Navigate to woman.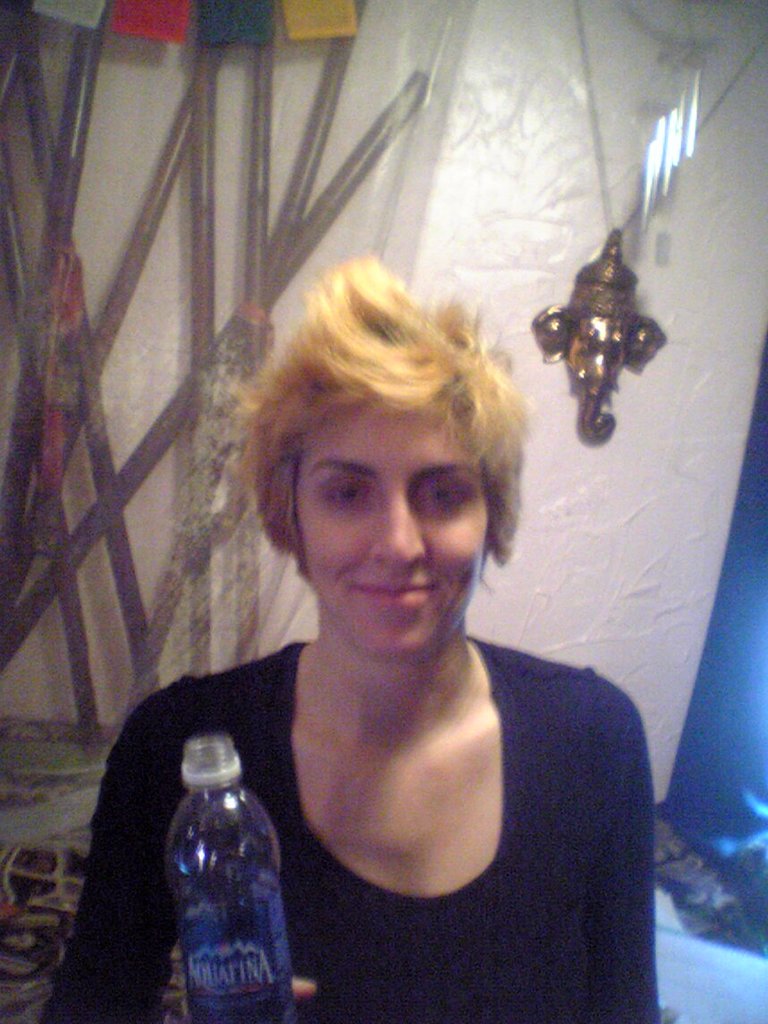
Navigation target: bbox(149, 177, 602, 1015).
